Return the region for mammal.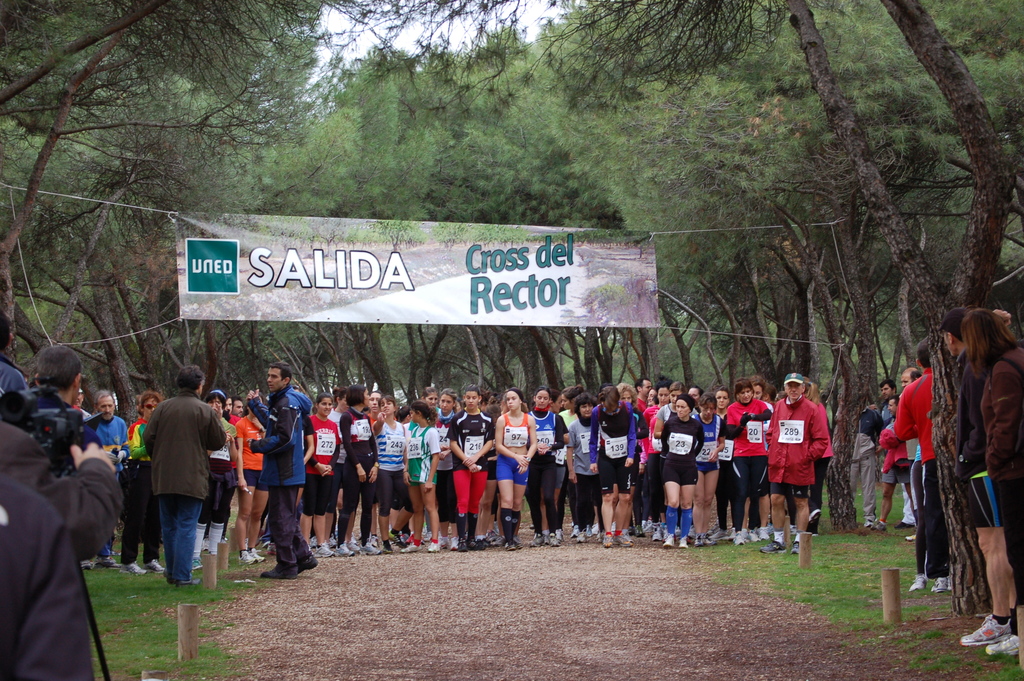
875, 393, 902, 533.
